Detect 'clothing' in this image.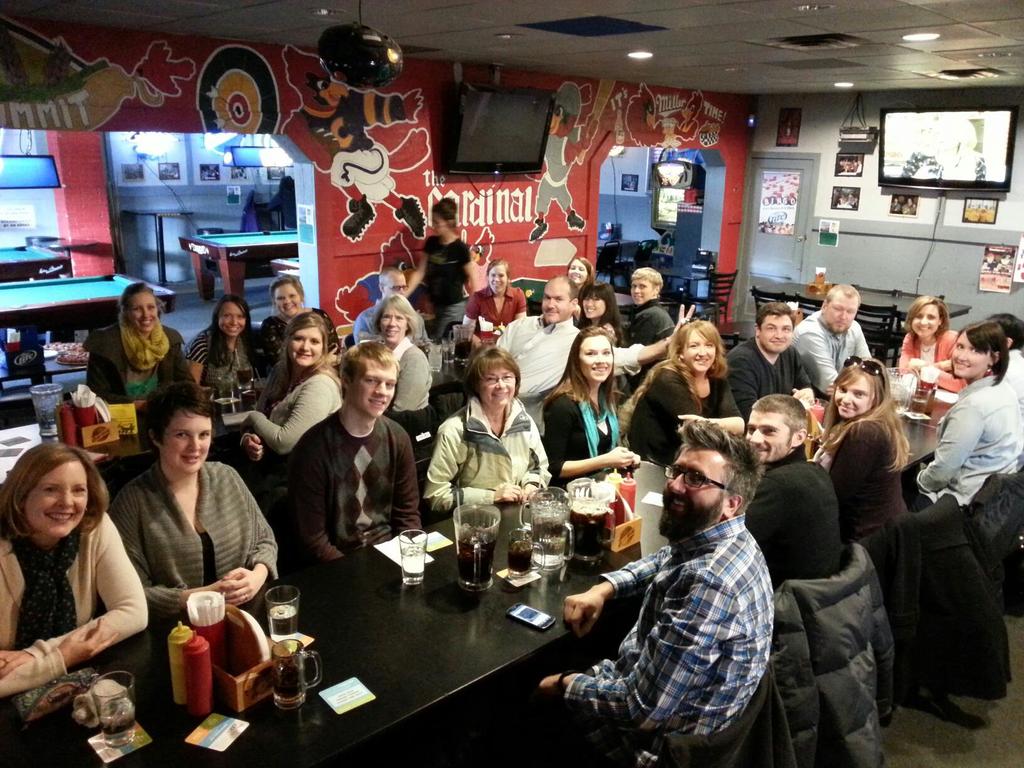
Detection: 562 515 774 767.
